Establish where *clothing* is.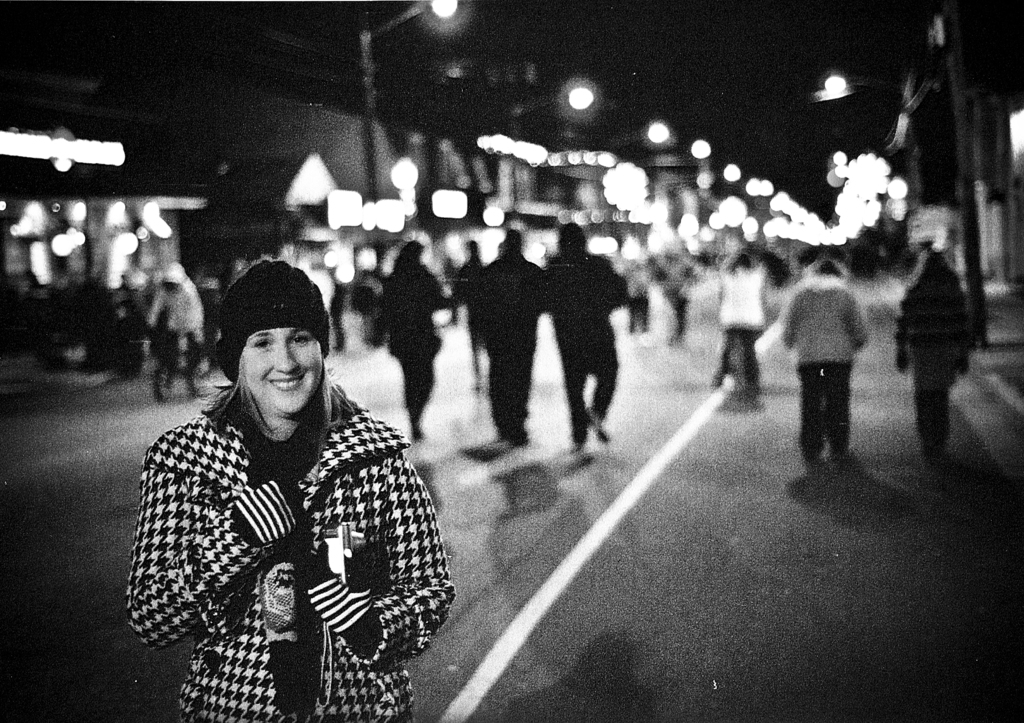
Established at <region>463, 254, 543, 423</region>.
